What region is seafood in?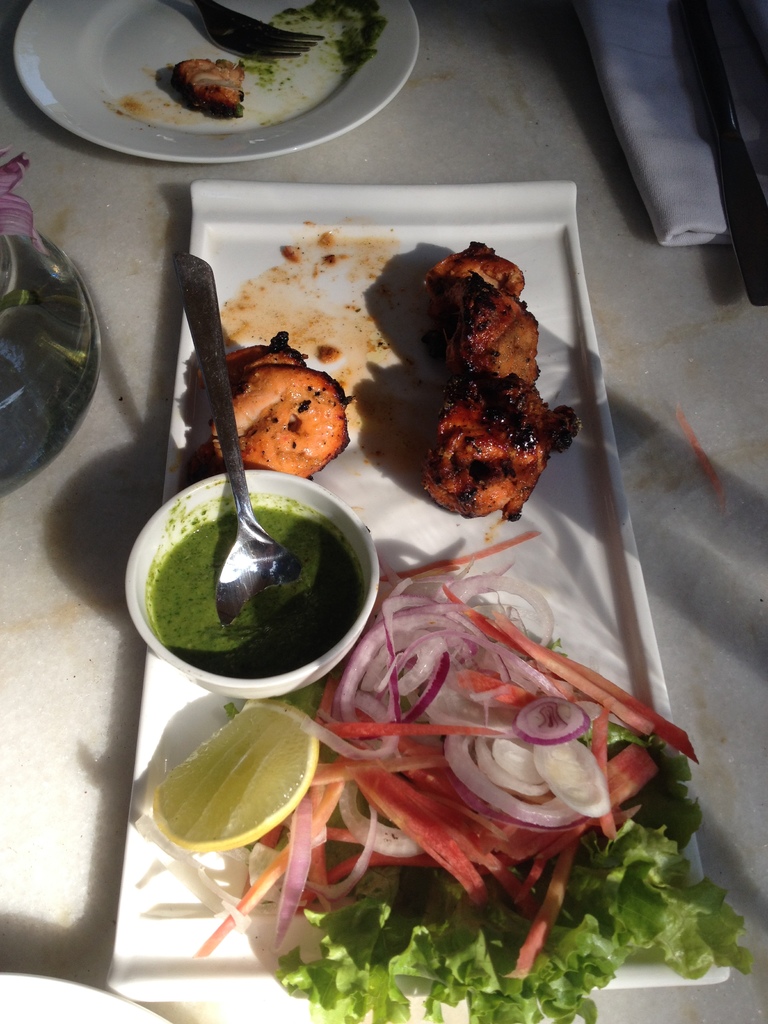
[168,57,246,122].
